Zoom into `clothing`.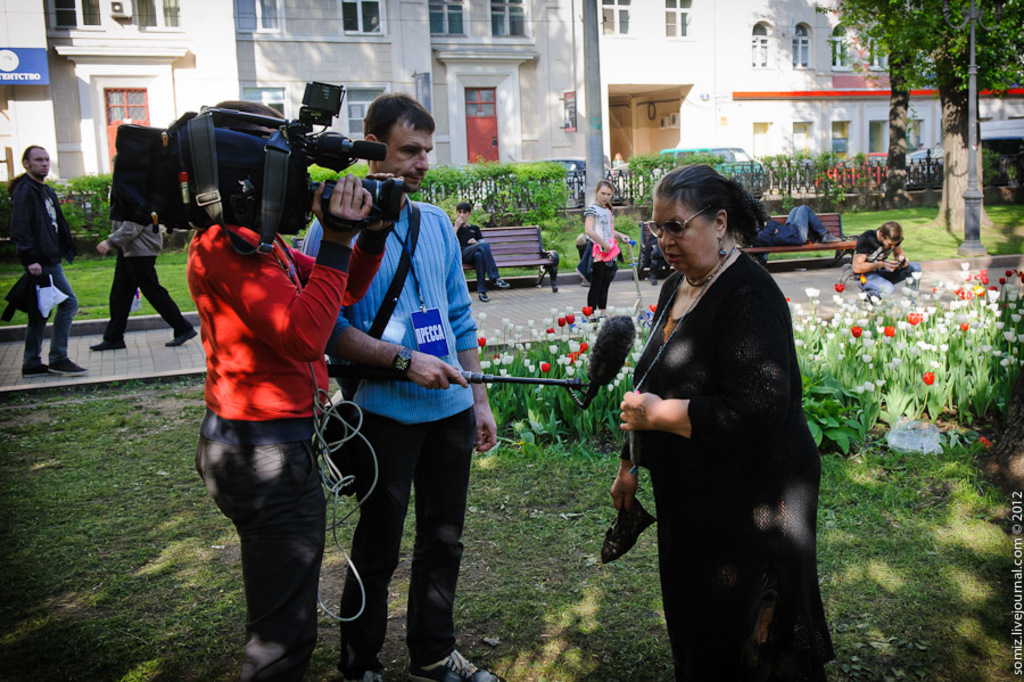
Zoom target: (x1=761, y1=200, x2=839, y2=246).
